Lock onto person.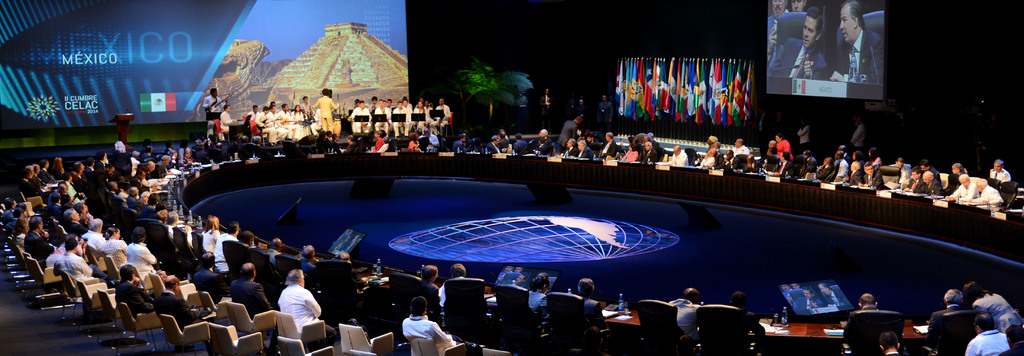
Locked: 787, 0, 813, 14.
